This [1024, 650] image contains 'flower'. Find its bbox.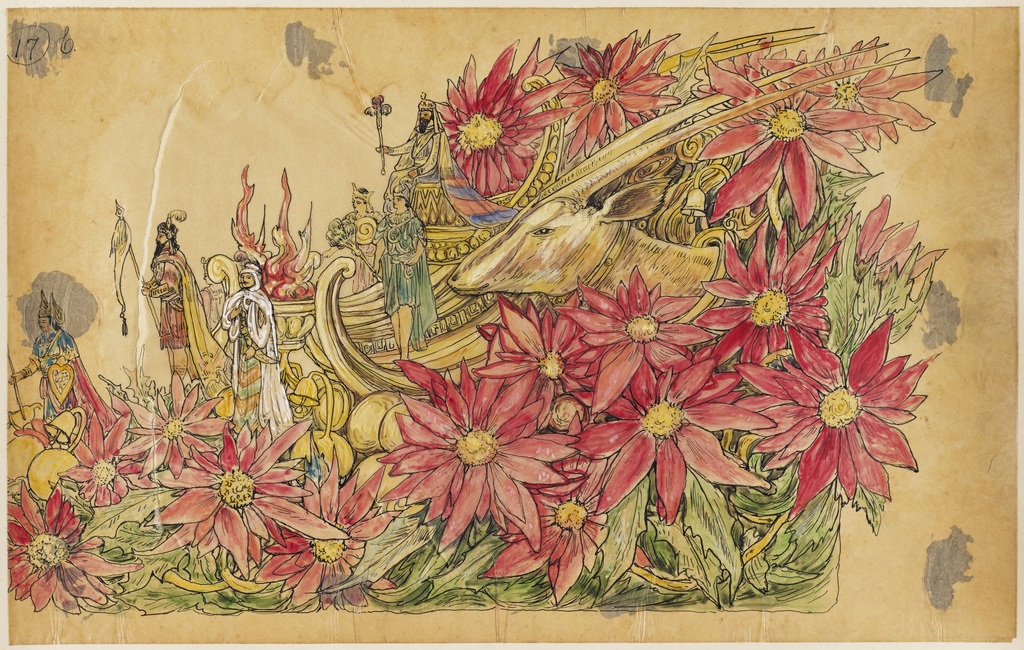
(259, 439, 403, 610).
